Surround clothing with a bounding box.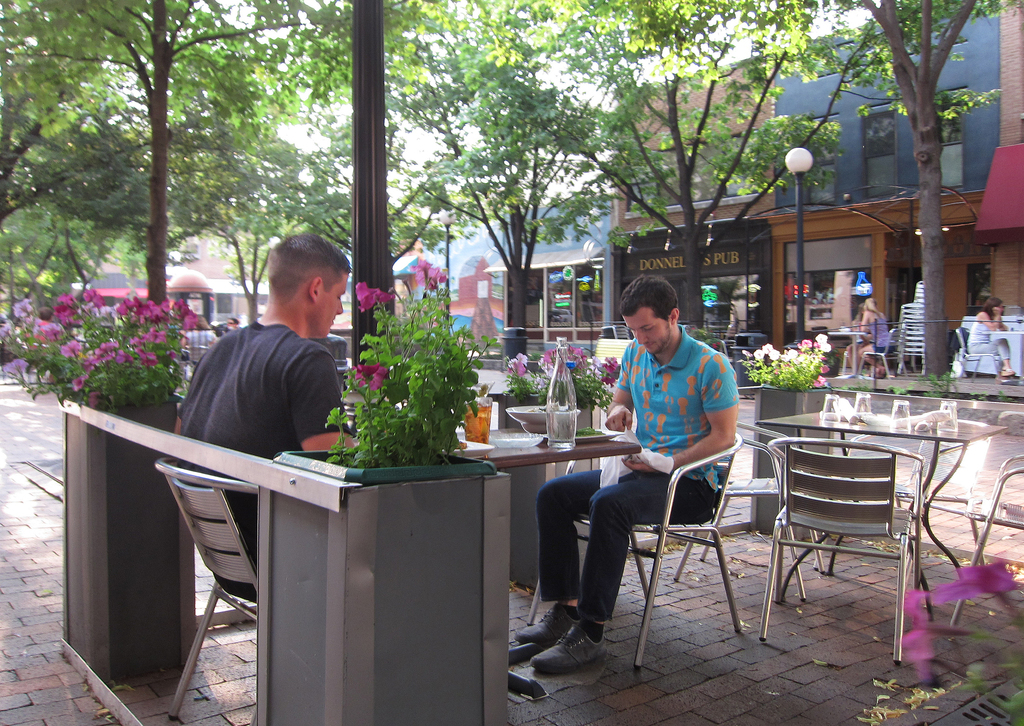
{"x1": 535, "y1": 323, "x2": 742, "y2": 620}.
